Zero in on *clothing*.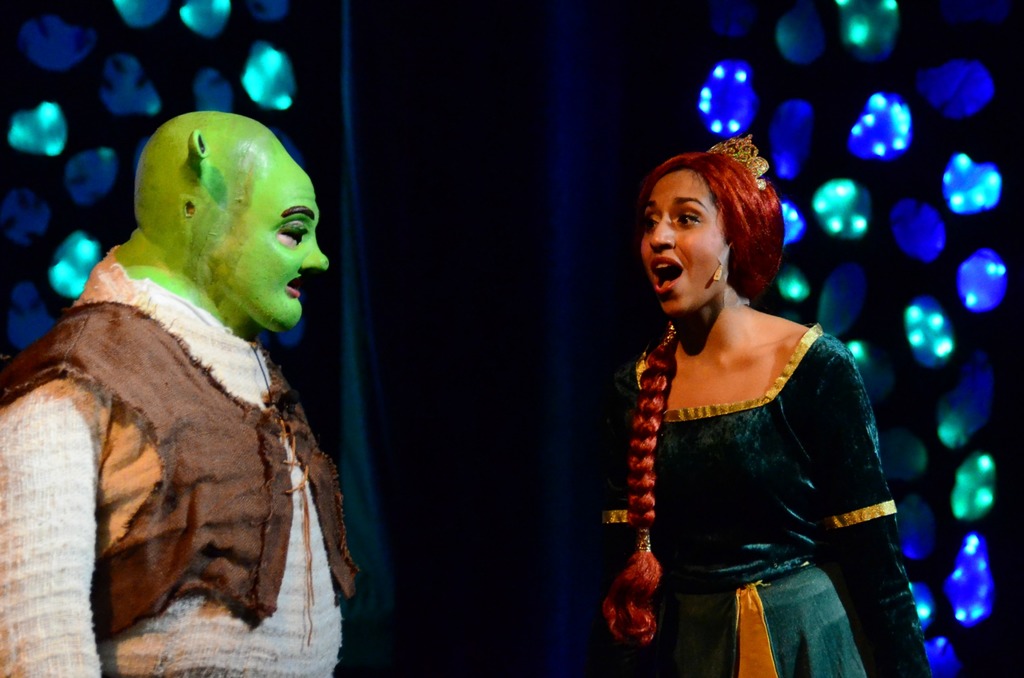
Zeroed in: pyautogui.locateOnScreen(587, 311, 941, 677).
